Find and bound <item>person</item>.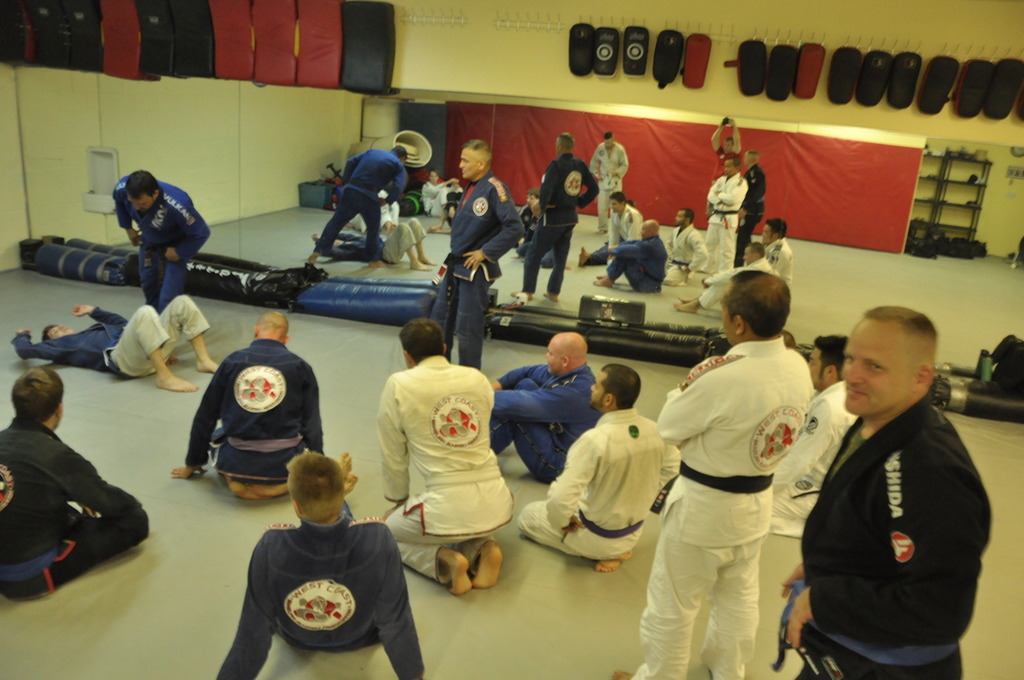
Bound: crop(747, 152, 768, 244).
